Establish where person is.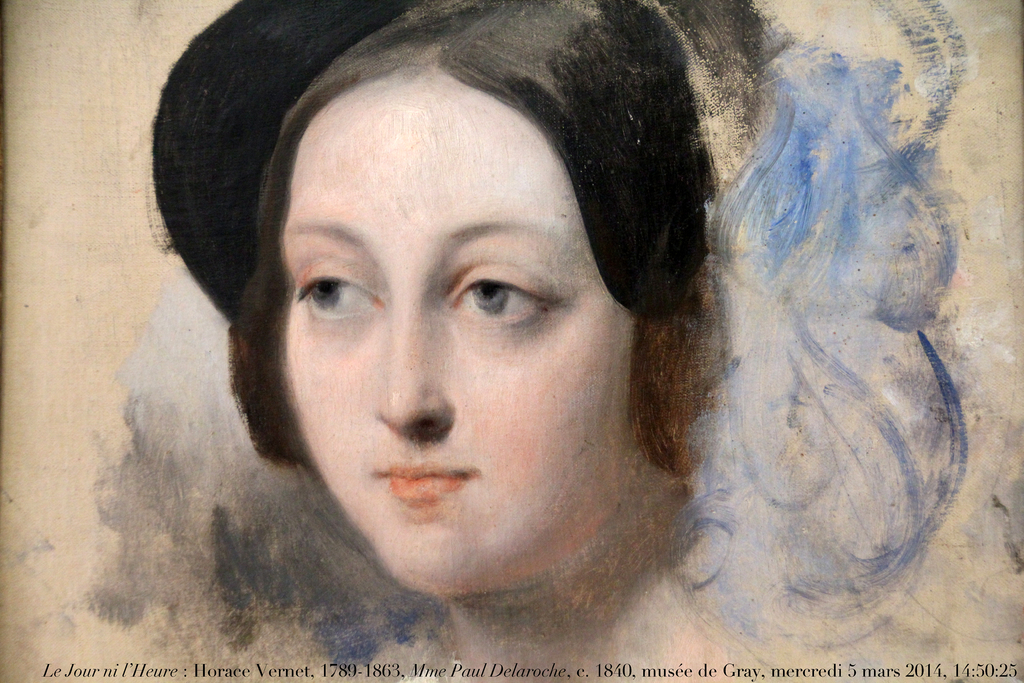
Established at {"x1": 228, "y1": 0, "x2": 716, "y2": 682}.
